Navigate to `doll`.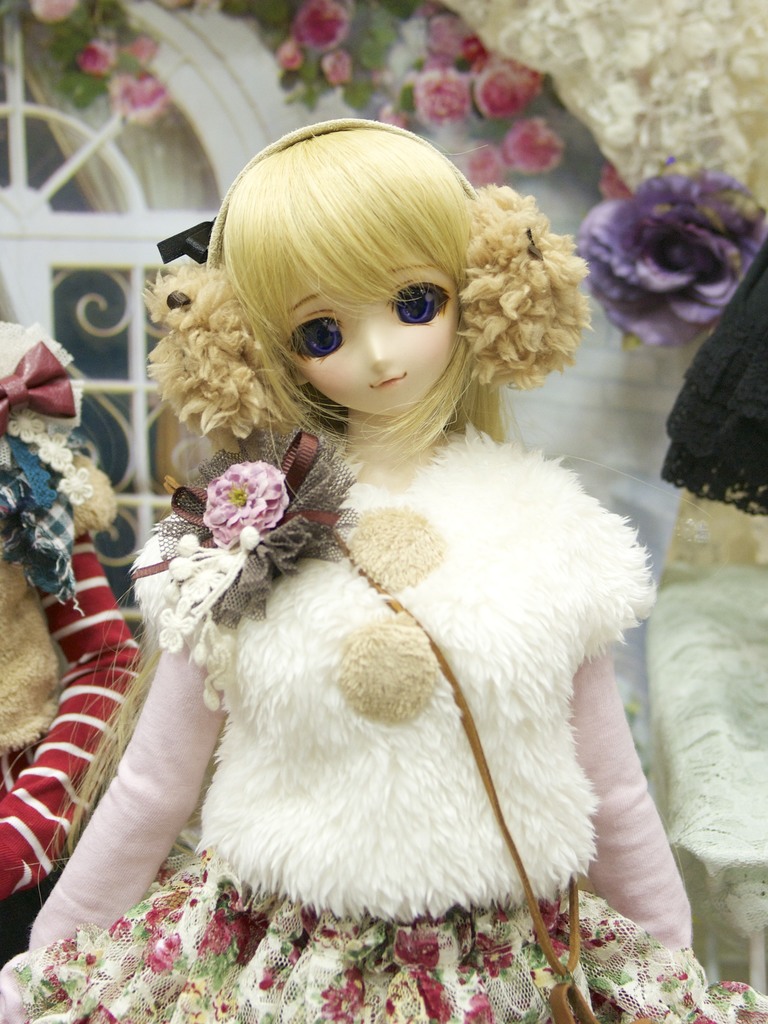
Navigation target: select_region(1, 111, 767, 1011).
